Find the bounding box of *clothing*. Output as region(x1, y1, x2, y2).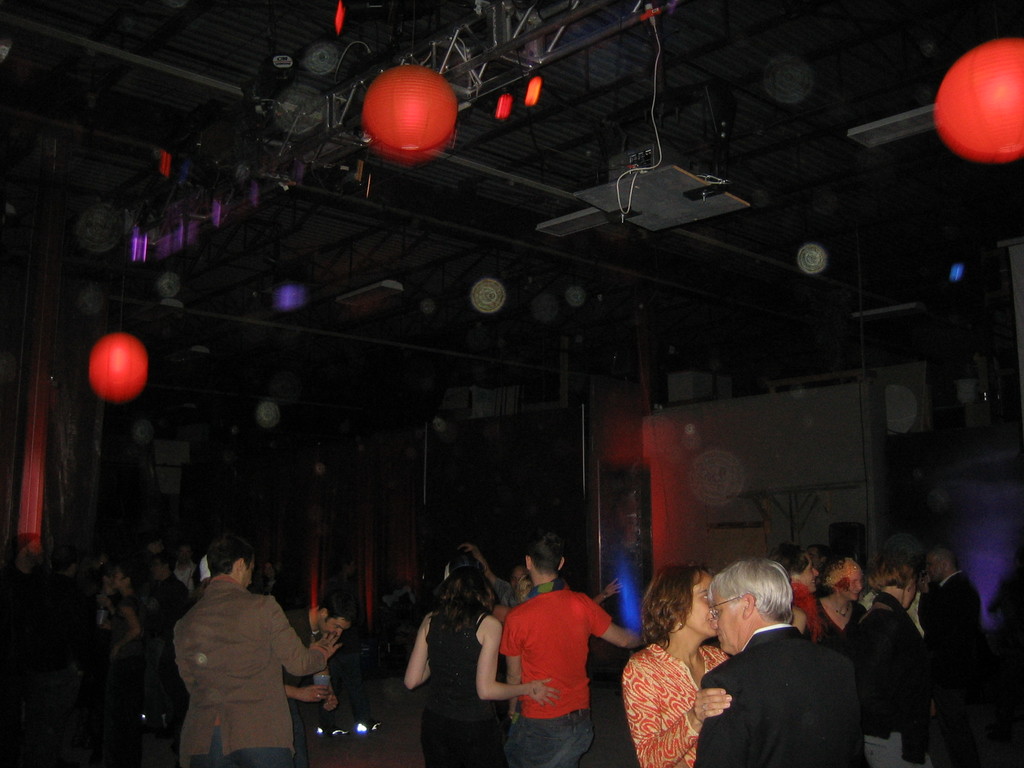
region(851, 589, 927, 765).
